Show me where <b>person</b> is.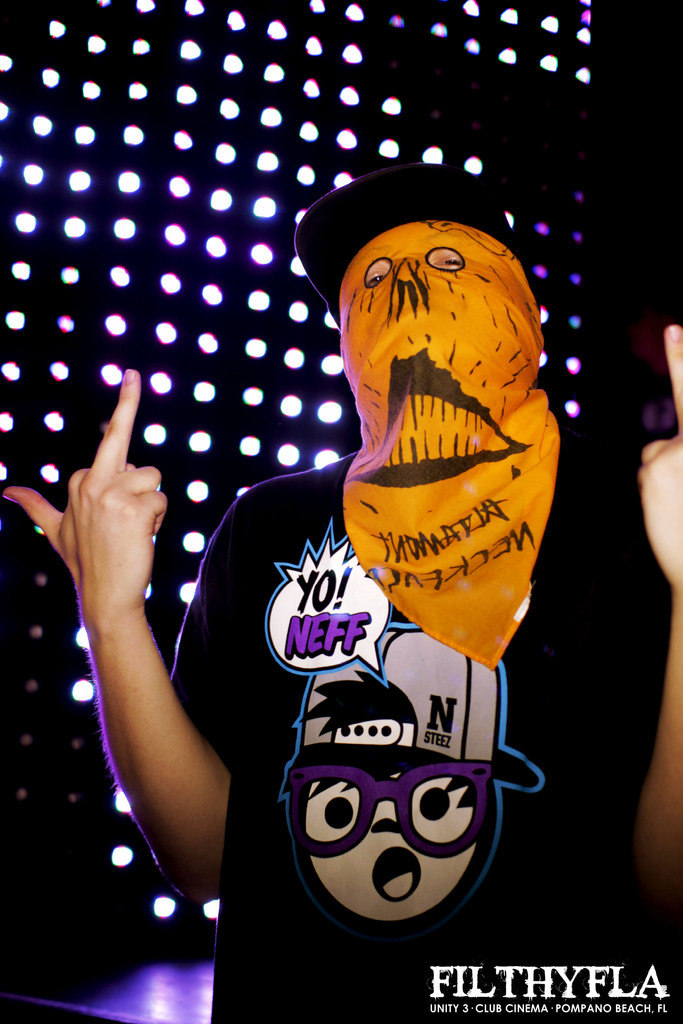
<b>person</b> is at <bbox>1, 161, 682, 1023</bbox>.
